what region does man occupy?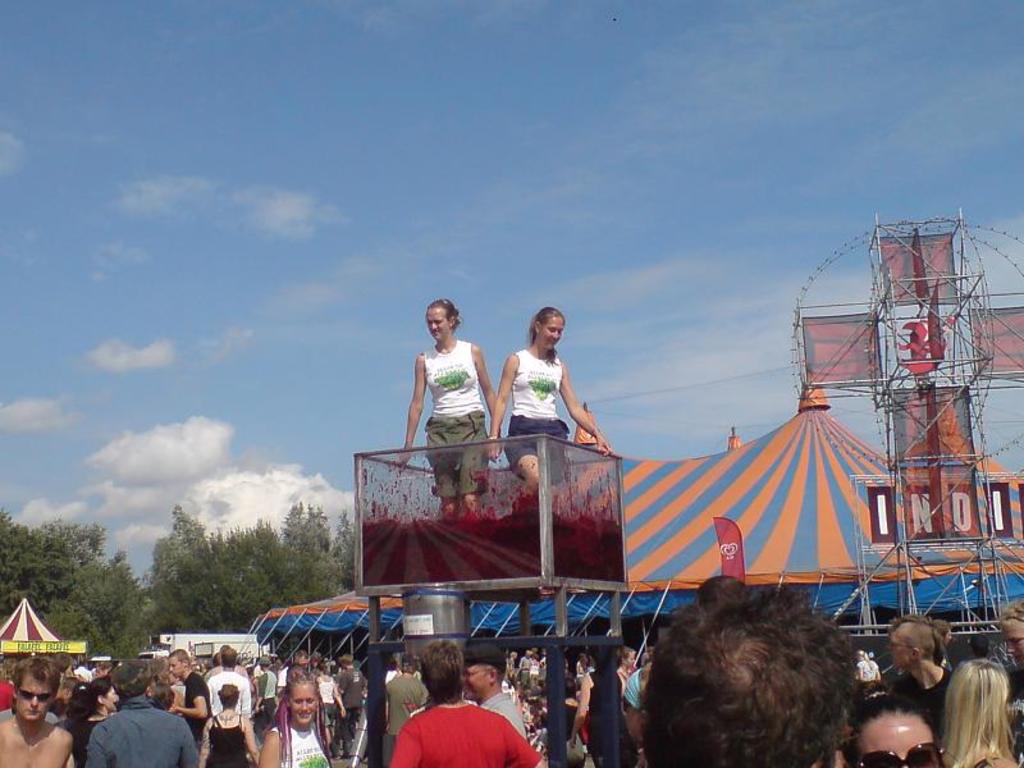
[328, 652, 365, 760].
